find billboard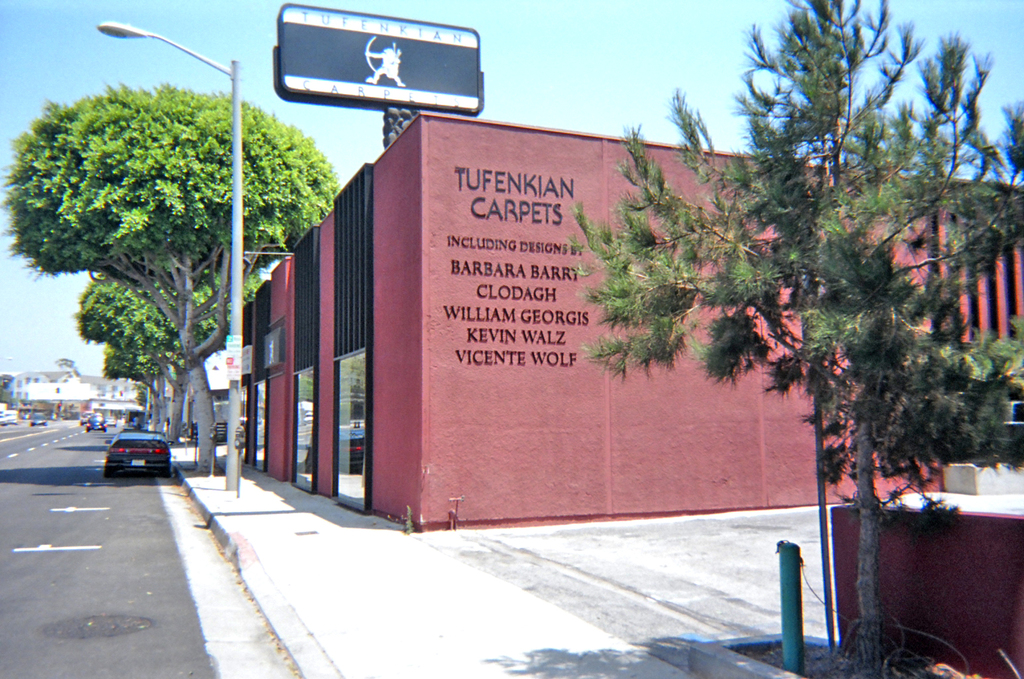
263,326,283,366
